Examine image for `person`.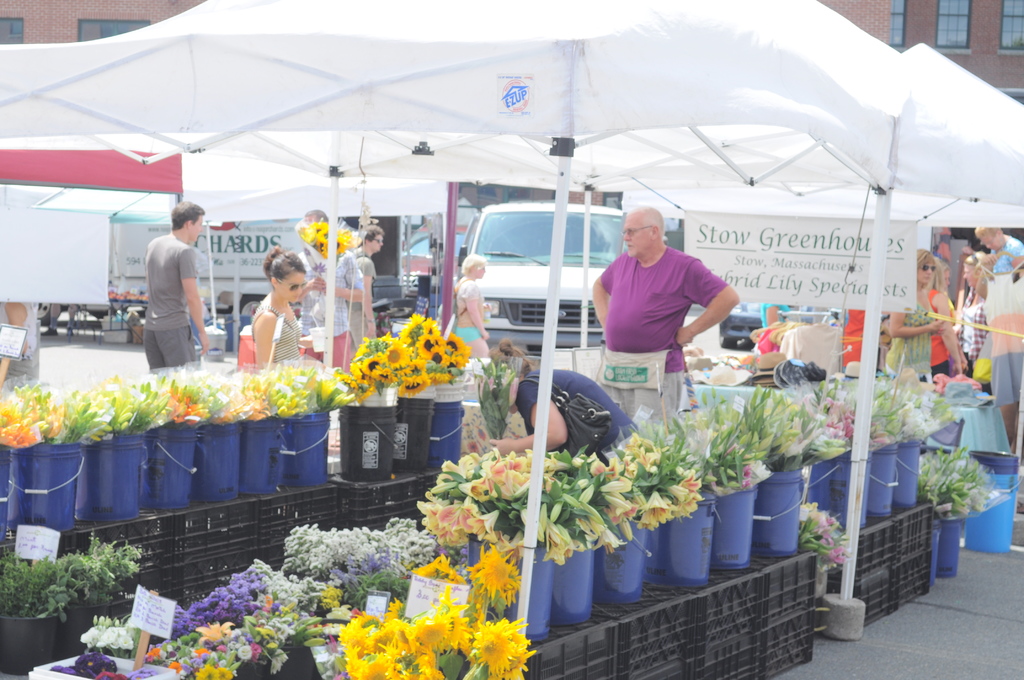
Examination result: [929, 255, 968, 382].
